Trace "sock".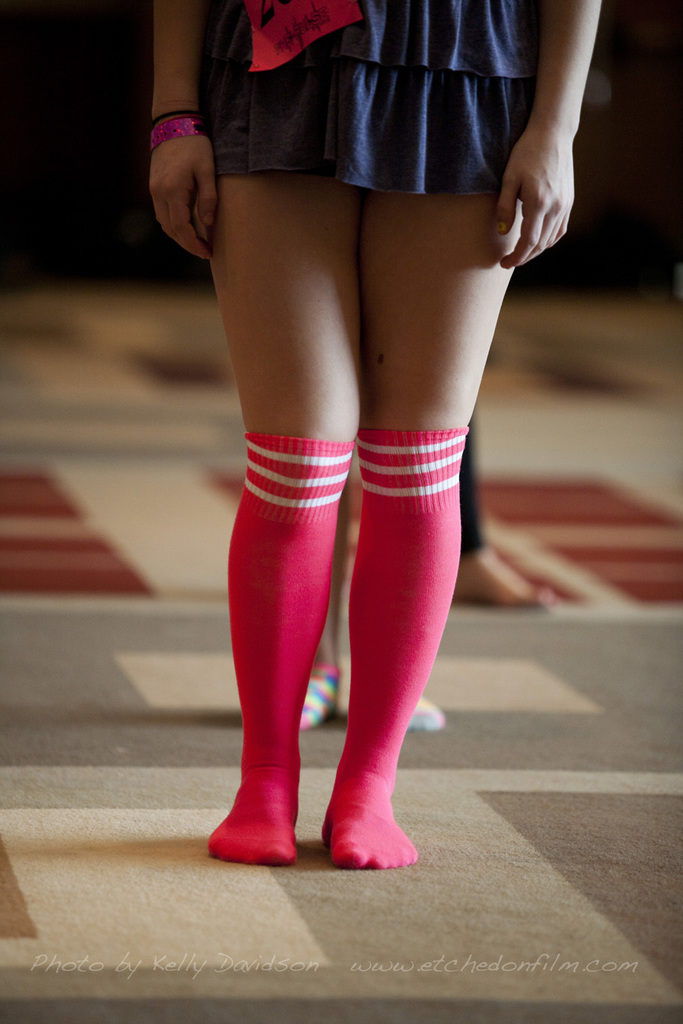
Traced to (left=209, top=436, right=357, bottom=860).
